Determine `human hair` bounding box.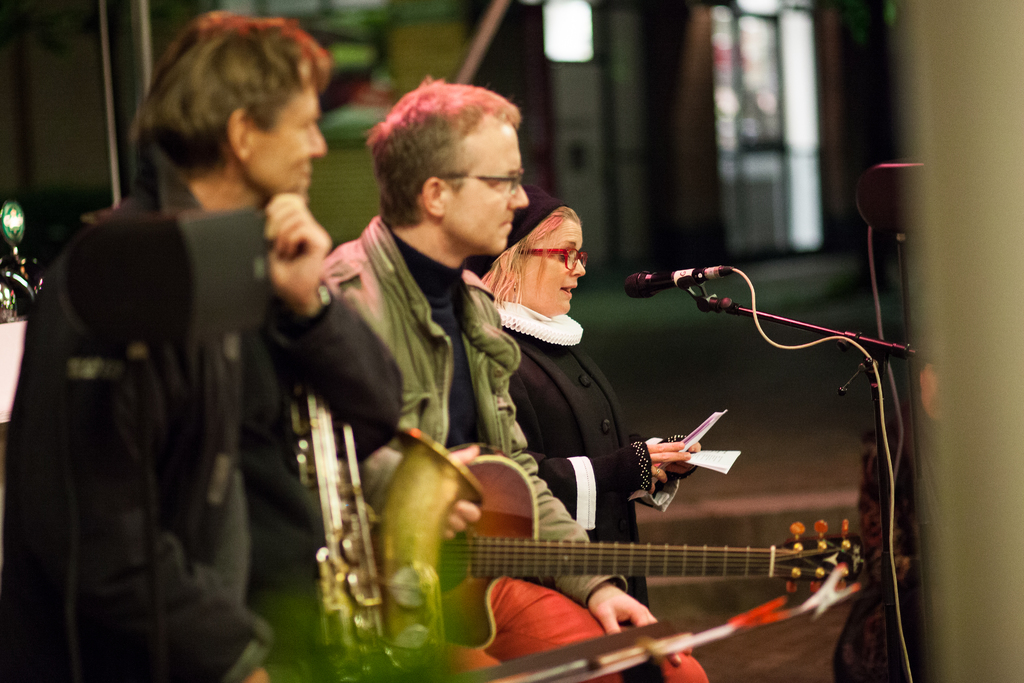
Determined: {"x1": 127, "y1": 17, "x2": 336, "y2": 208}.
